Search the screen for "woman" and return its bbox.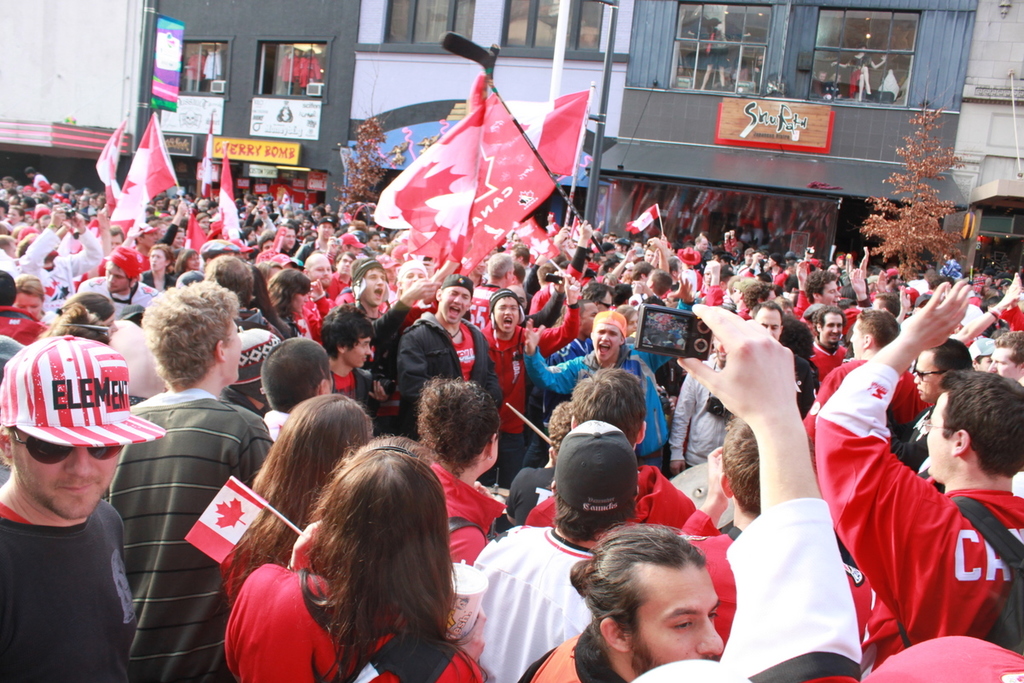
Found: region(15, 277, 55, 327).
